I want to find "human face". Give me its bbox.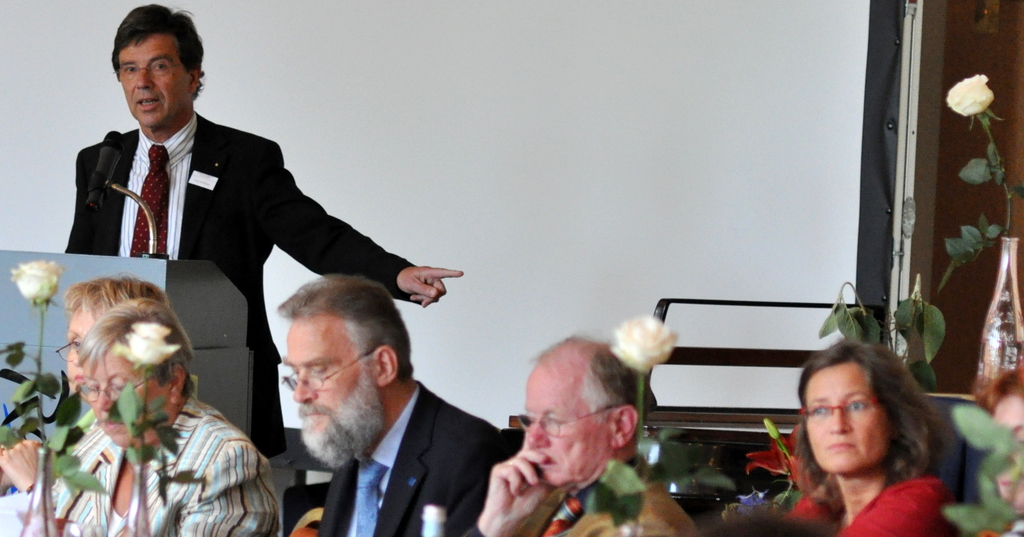
crop(519, 371, 612, 483).
